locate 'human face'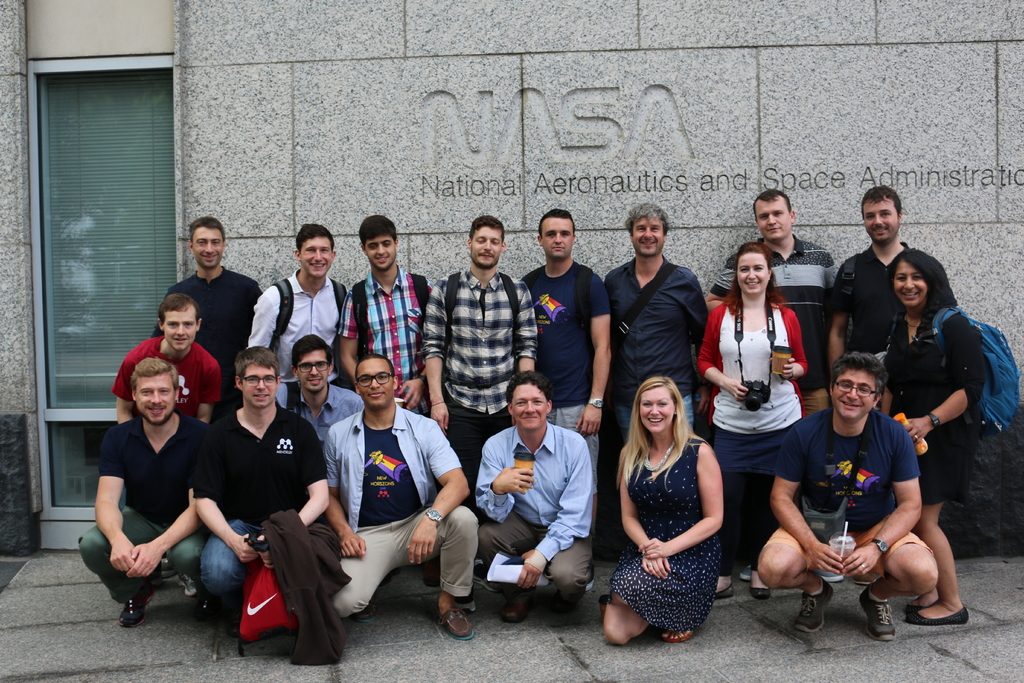
831/369/875/423
